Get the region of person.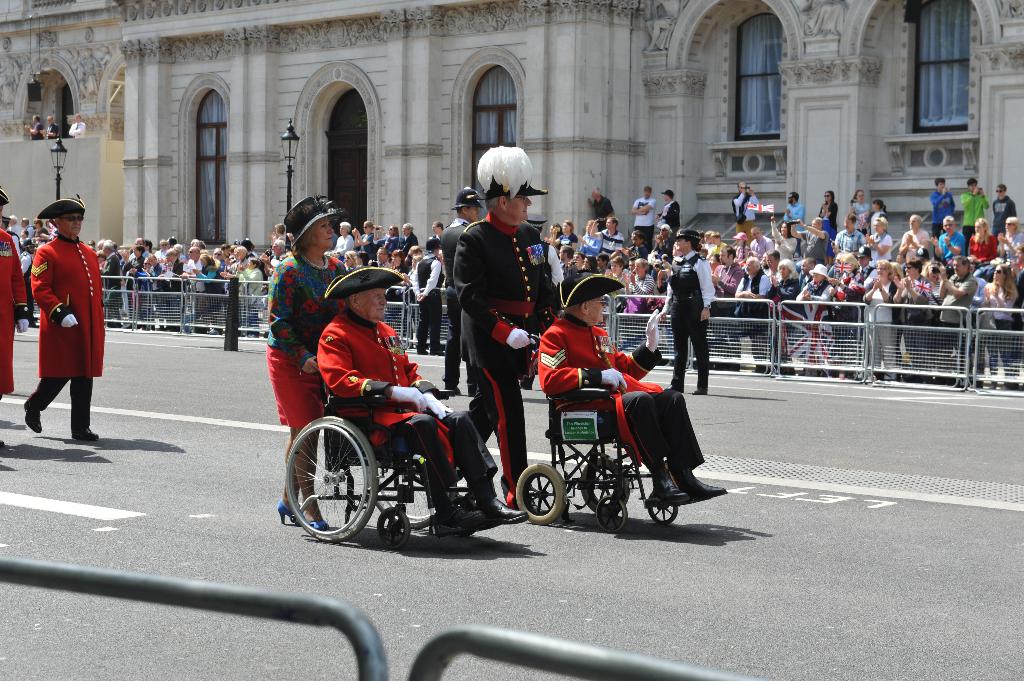
<box>774,212,799,255</box>.
